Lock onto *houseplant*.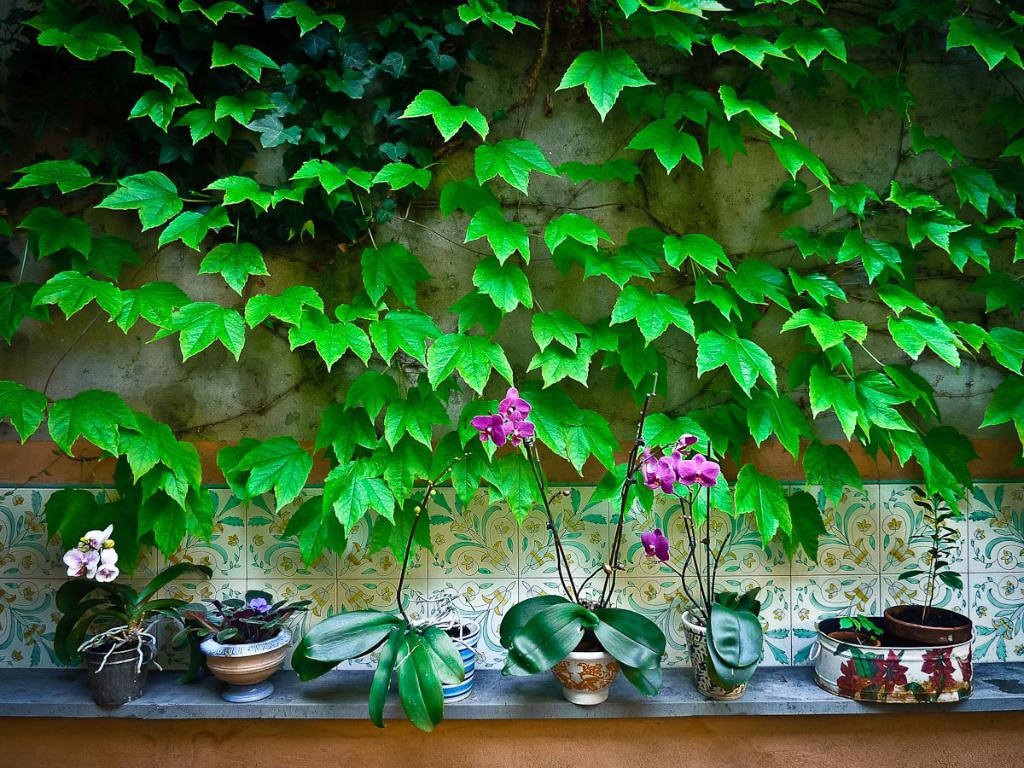
Locked: [433, 375, 728, 706].
